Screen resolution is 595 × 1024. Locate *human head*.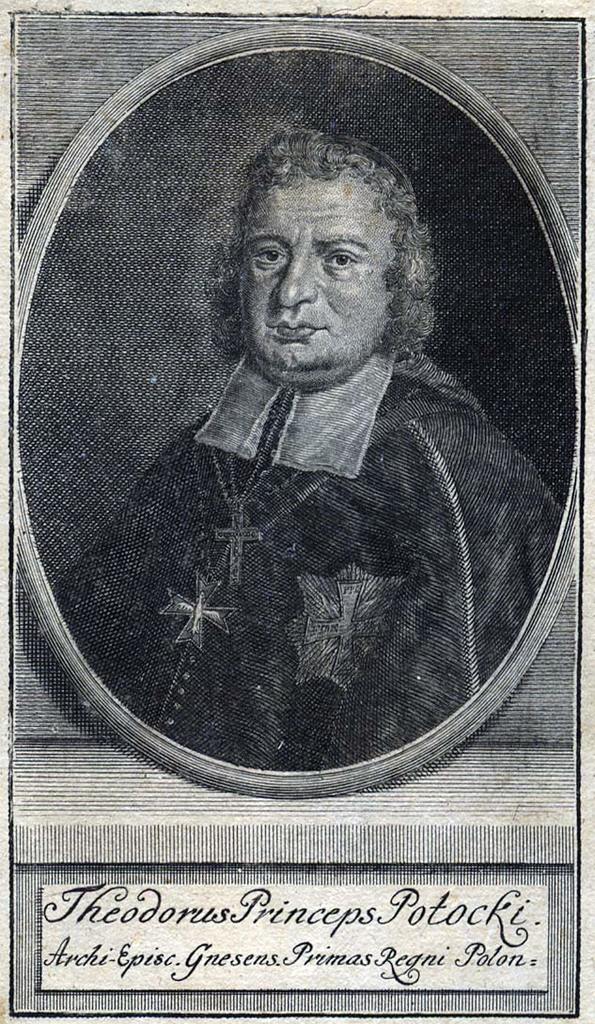
pyautogui.locateOnScreen(204, 118, 426, 377).
